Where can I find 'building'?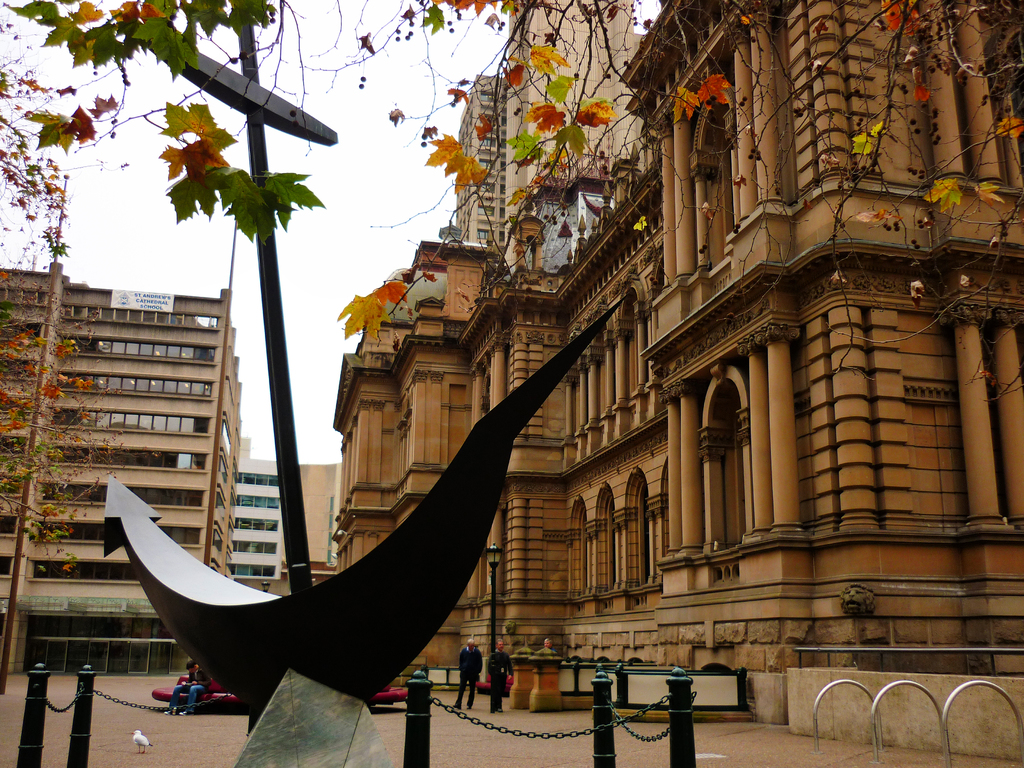
You can find it at (left=456, top=1, right=650, bottom=266).
